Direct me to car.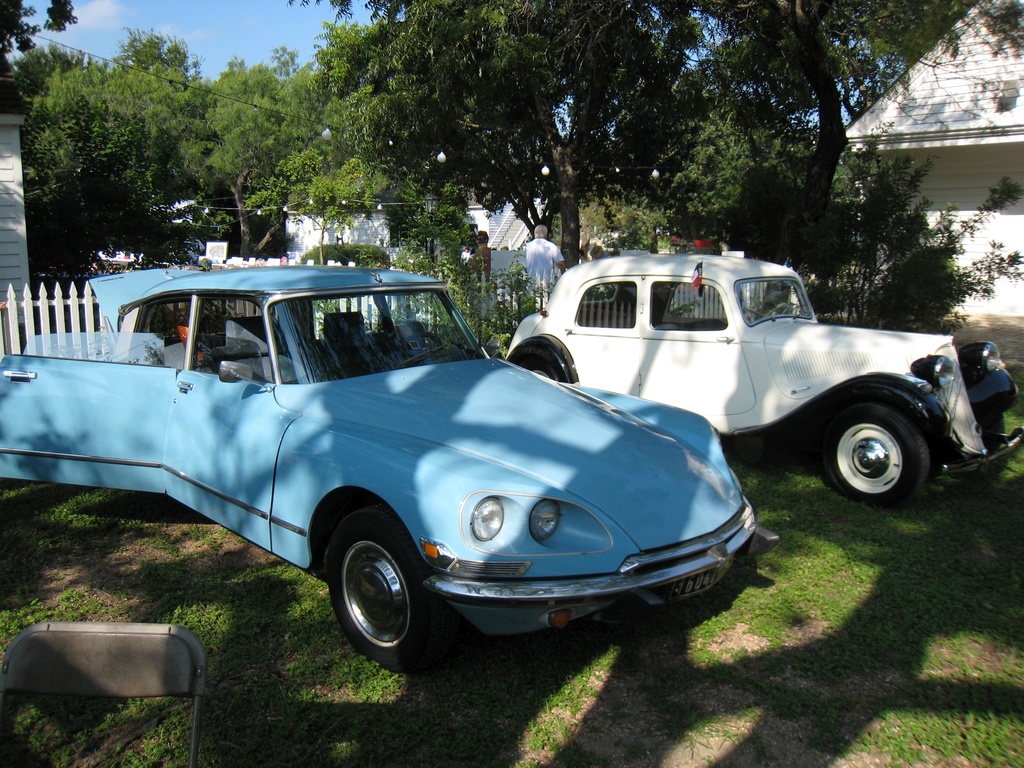
Direction: bbox=(506, 250, 1023, 505).
